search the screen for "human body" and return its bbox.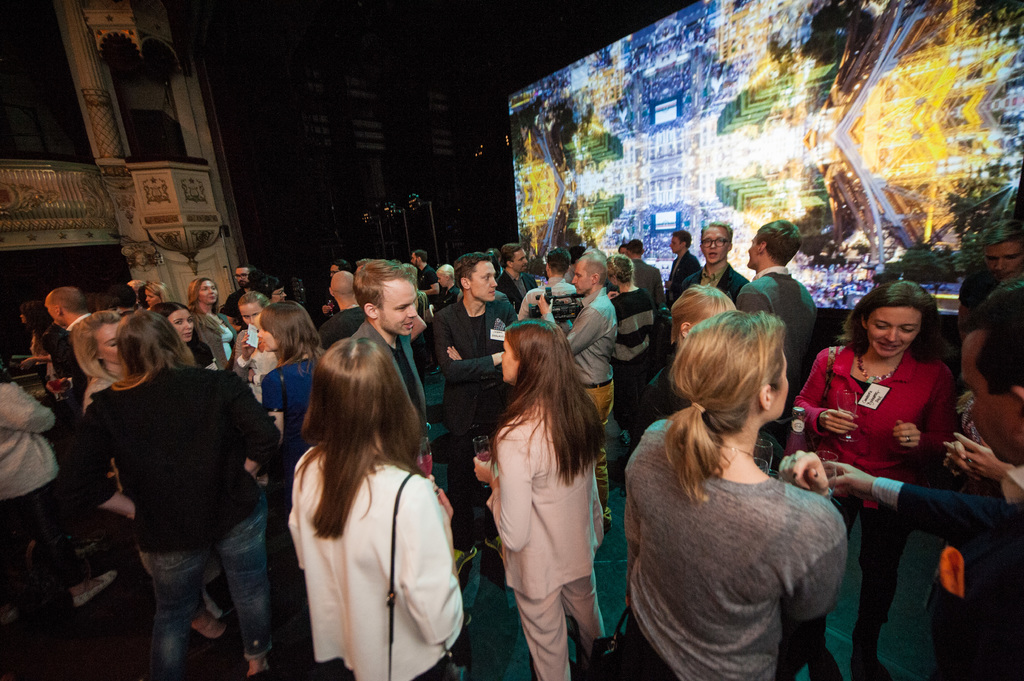
Found: (x1=653, y1=221, x2=695, y2=319).
